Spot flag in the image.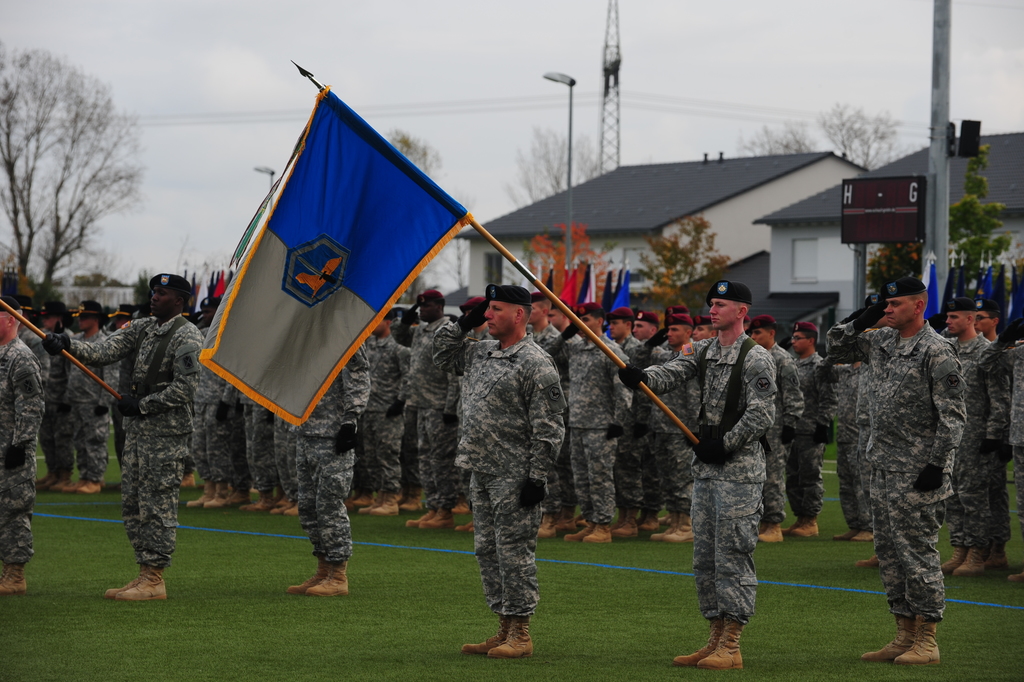
flag found at [955,270,967,296].
